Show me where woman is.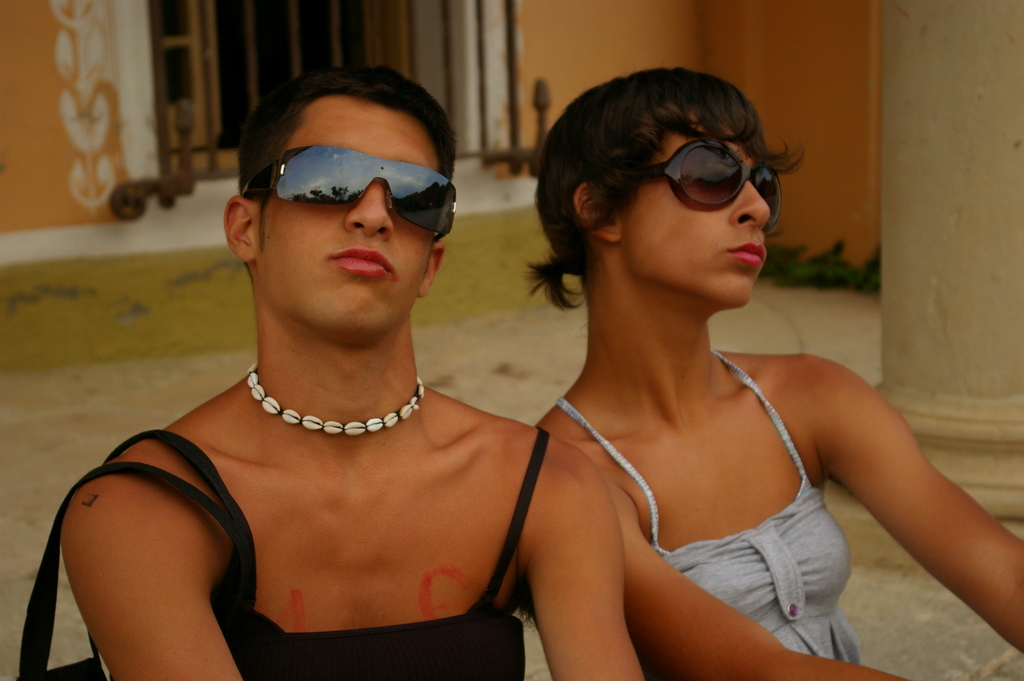
woman is at <region>434, 47, 968, 680</region>.
